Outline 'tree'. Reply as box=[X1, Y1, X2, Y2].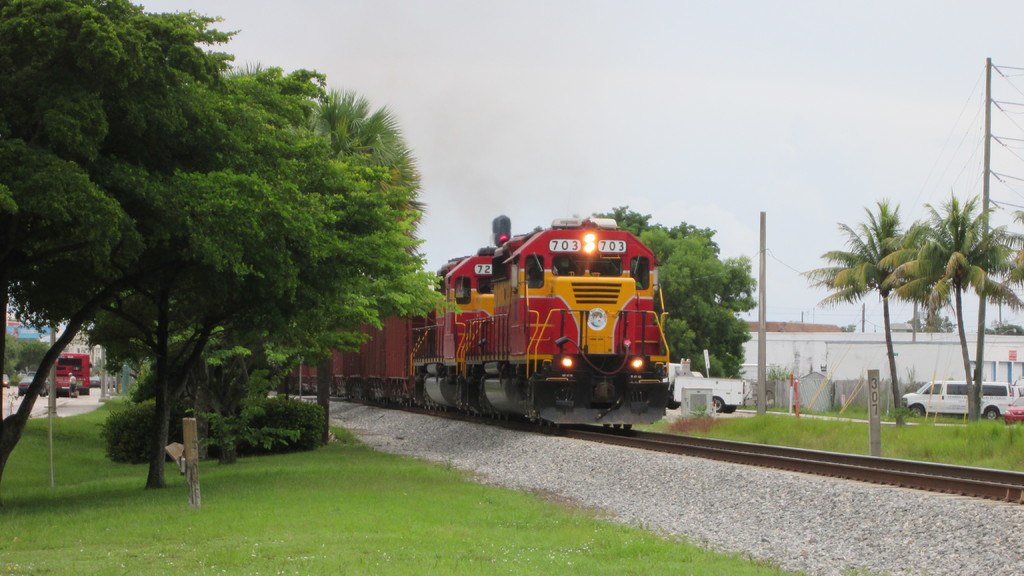
box=[509, 214, 746, 371].
